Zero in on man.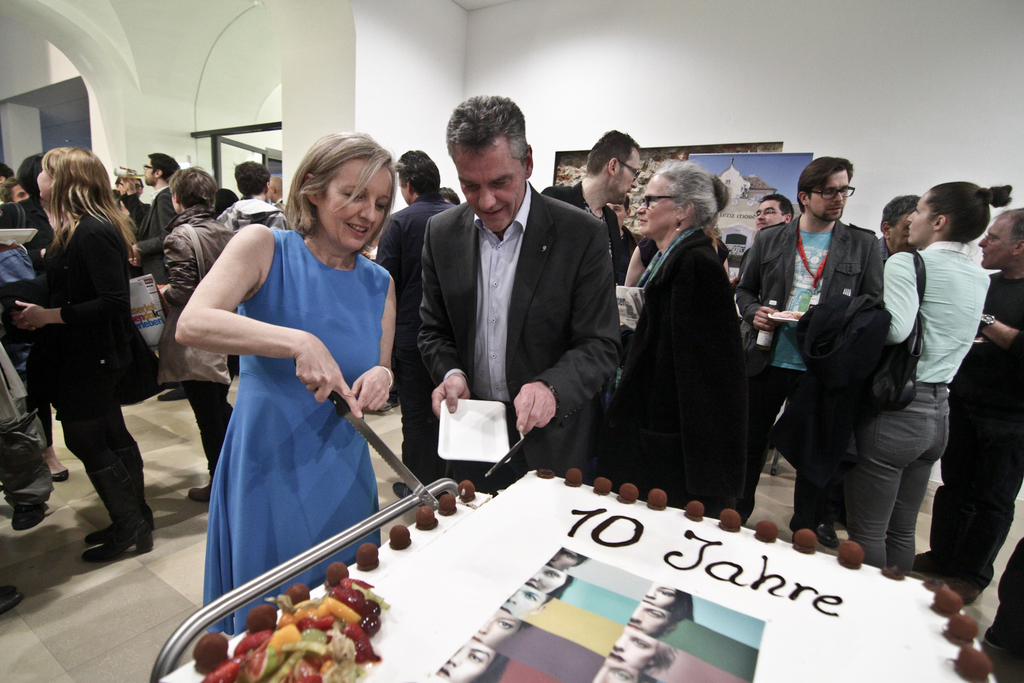
Zeroed in: left=367, top=144, right=452, bottom=500.
